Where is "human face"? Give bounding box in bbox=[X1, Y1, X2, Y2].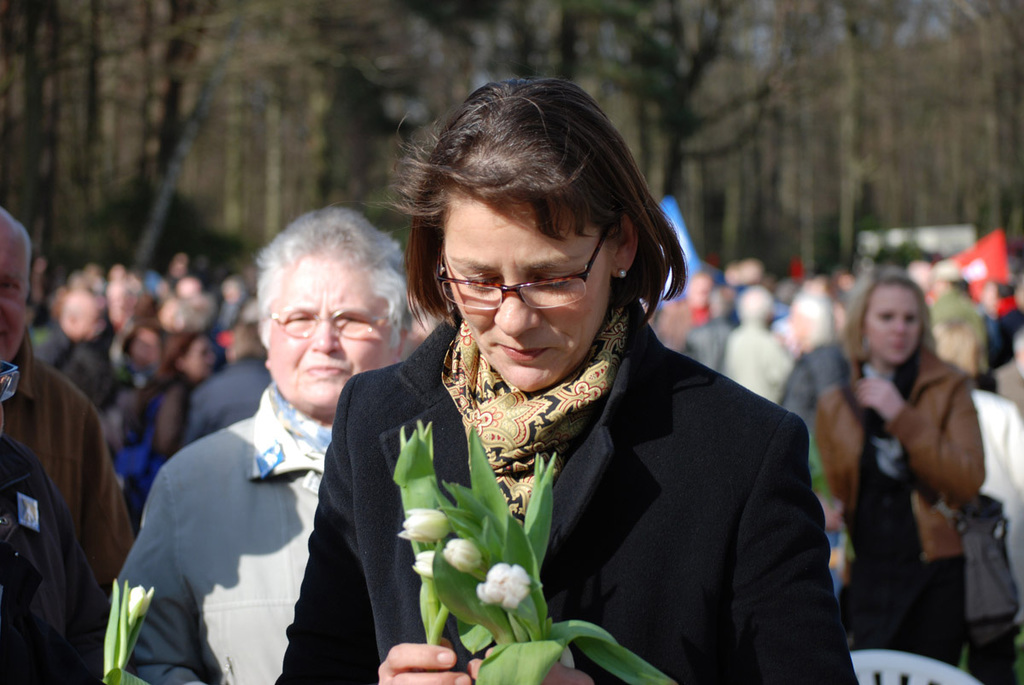
bbox=[267, 250, 408, 409].
